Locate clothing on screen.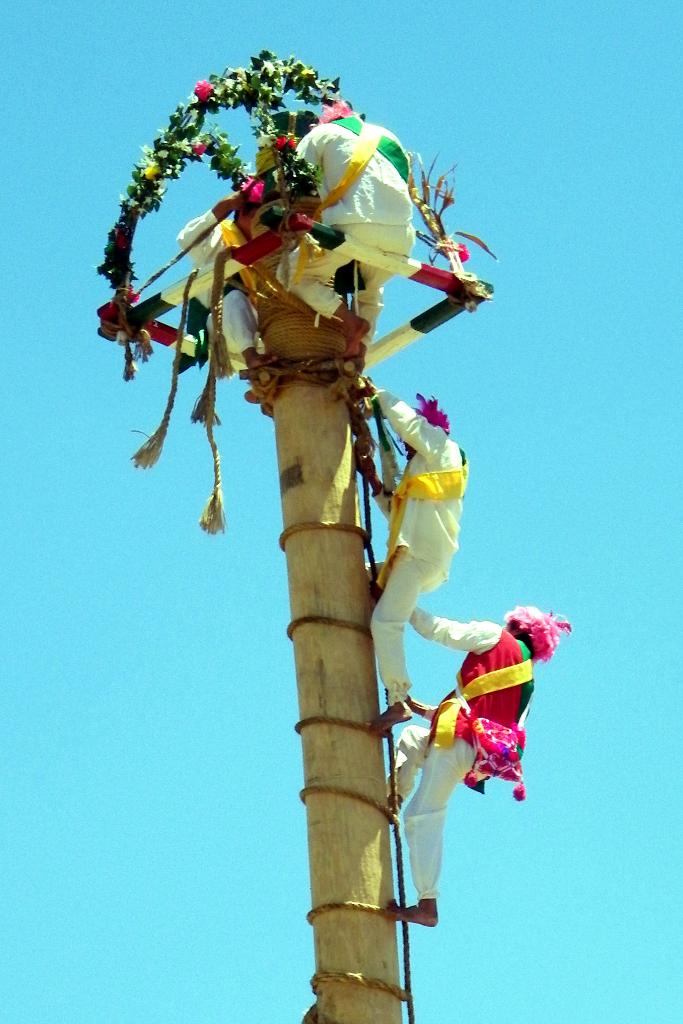
On screen at [276,109,418,344].
